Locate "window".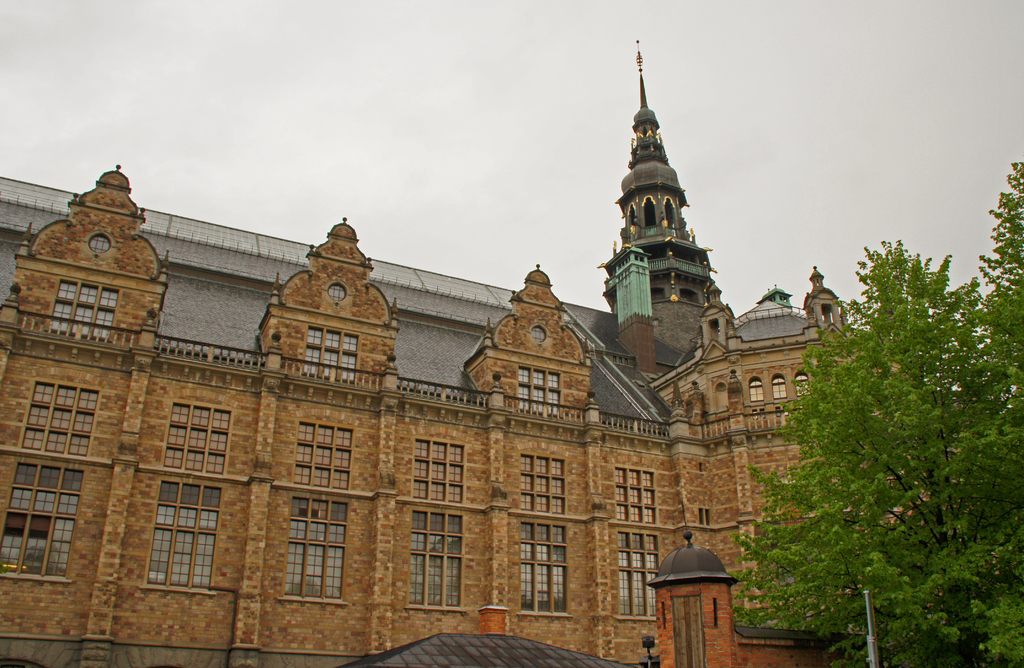
Bounding box: (615,465,662,520).
